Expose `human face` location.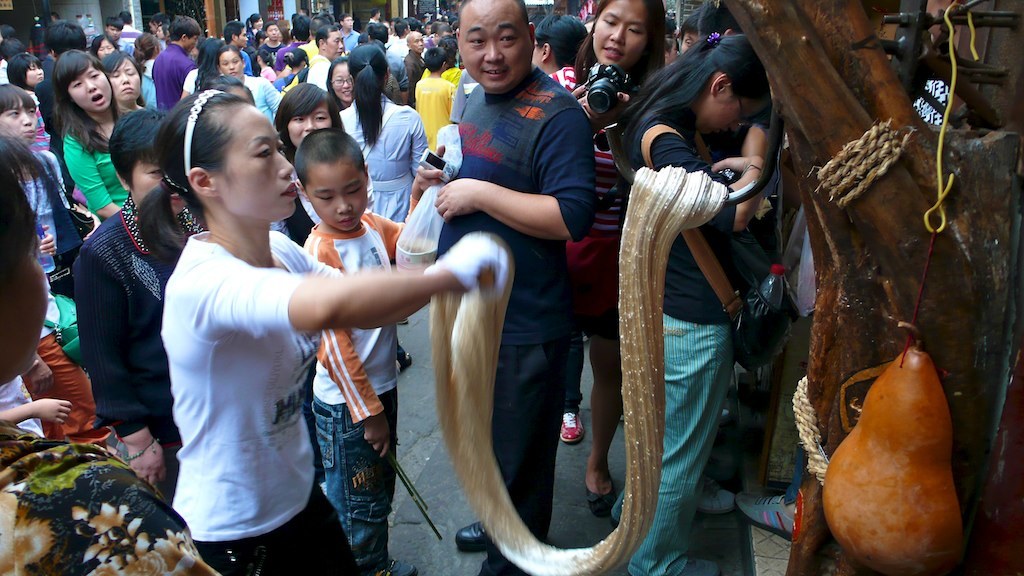
Exposed at BBox(325, 25, 346, 55).
